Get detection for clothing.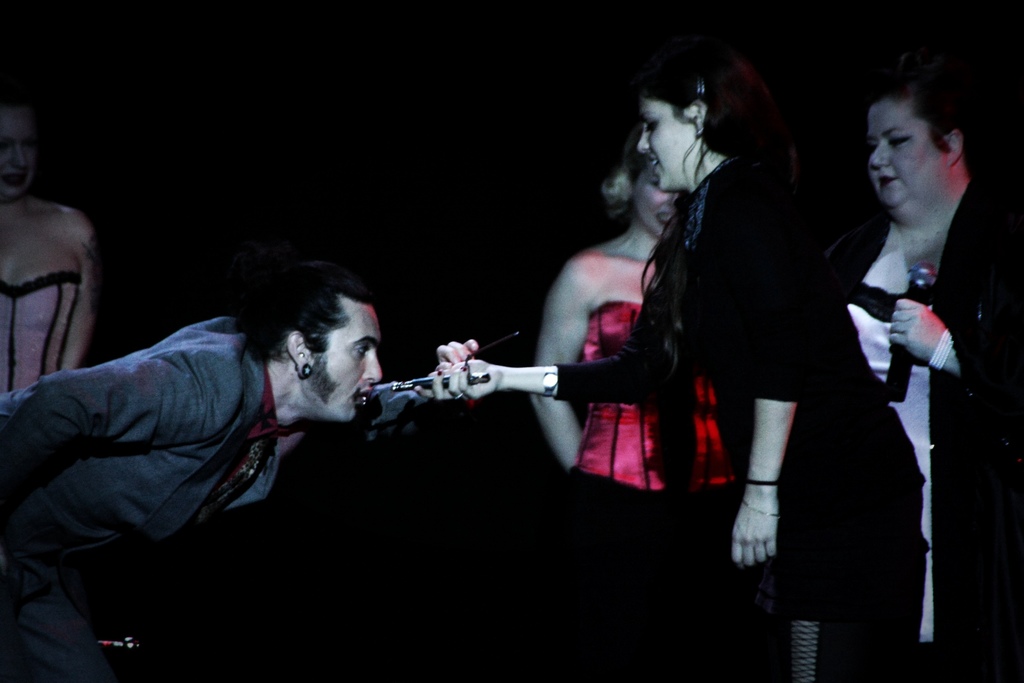
Detection: BBox(560, 295, 744, 682).
